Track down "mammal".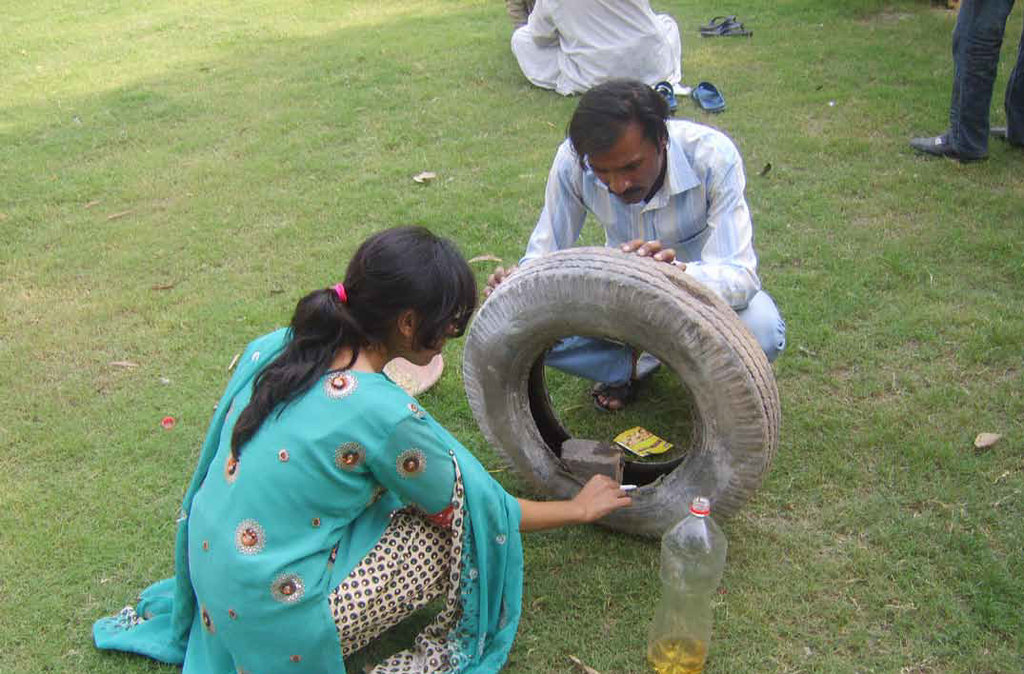
Tracked to box=[906, 0, 1023, 161].
